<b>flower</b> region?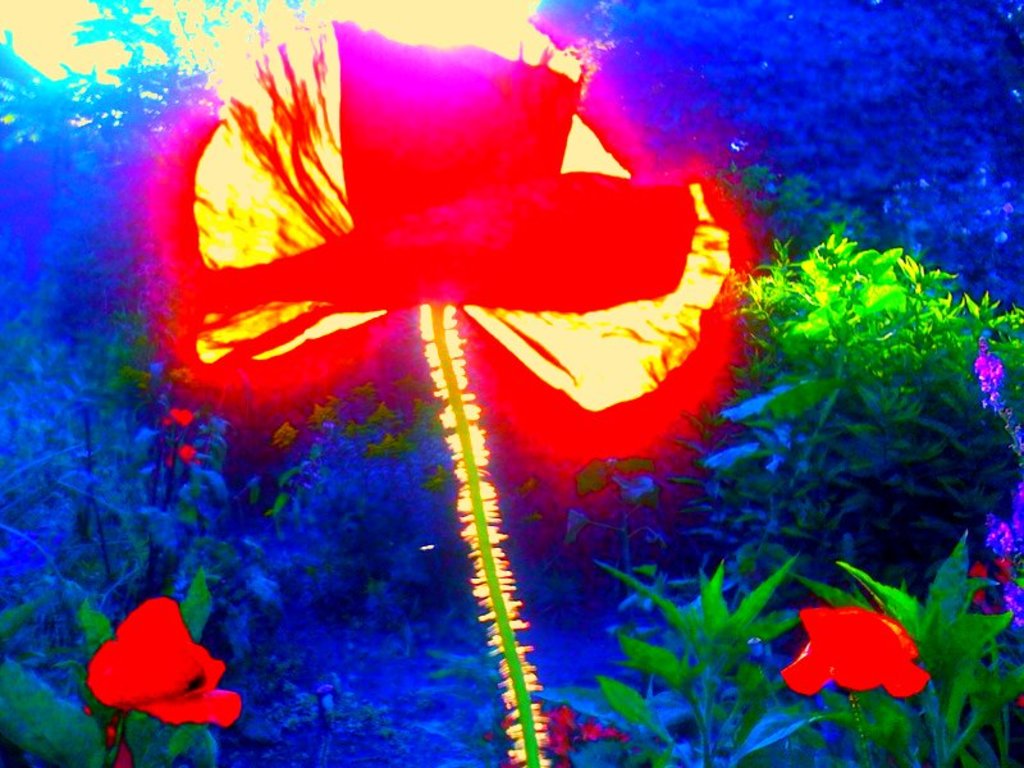
[x1=780, y1=602, x2=937, y2=700]
